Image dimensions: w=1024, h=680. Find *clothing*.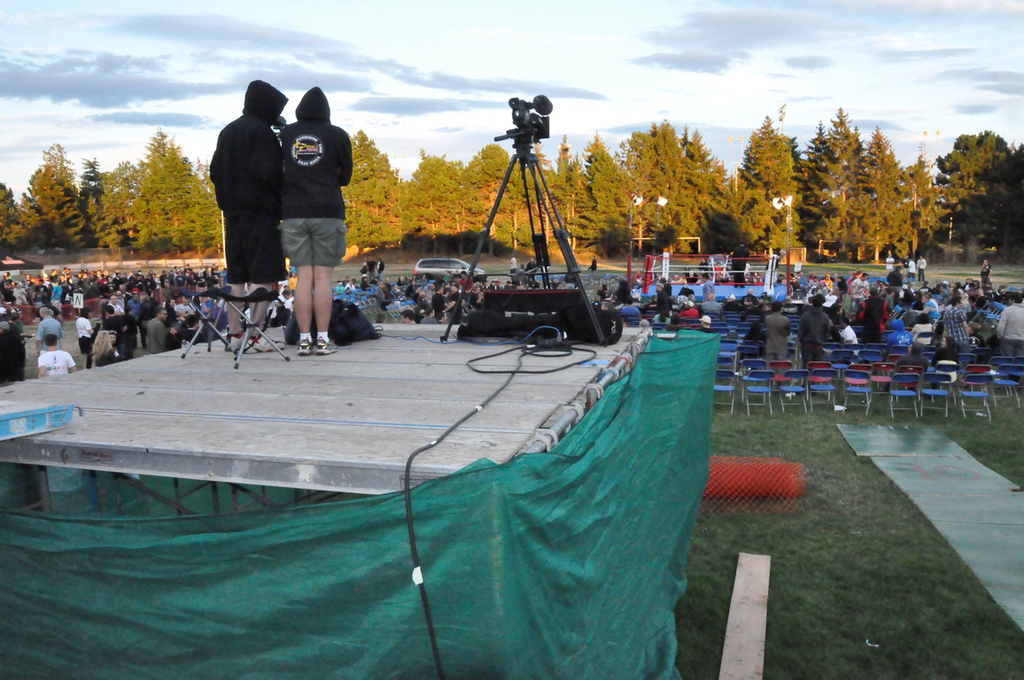
l=18, t=289, r=28, b=304.
